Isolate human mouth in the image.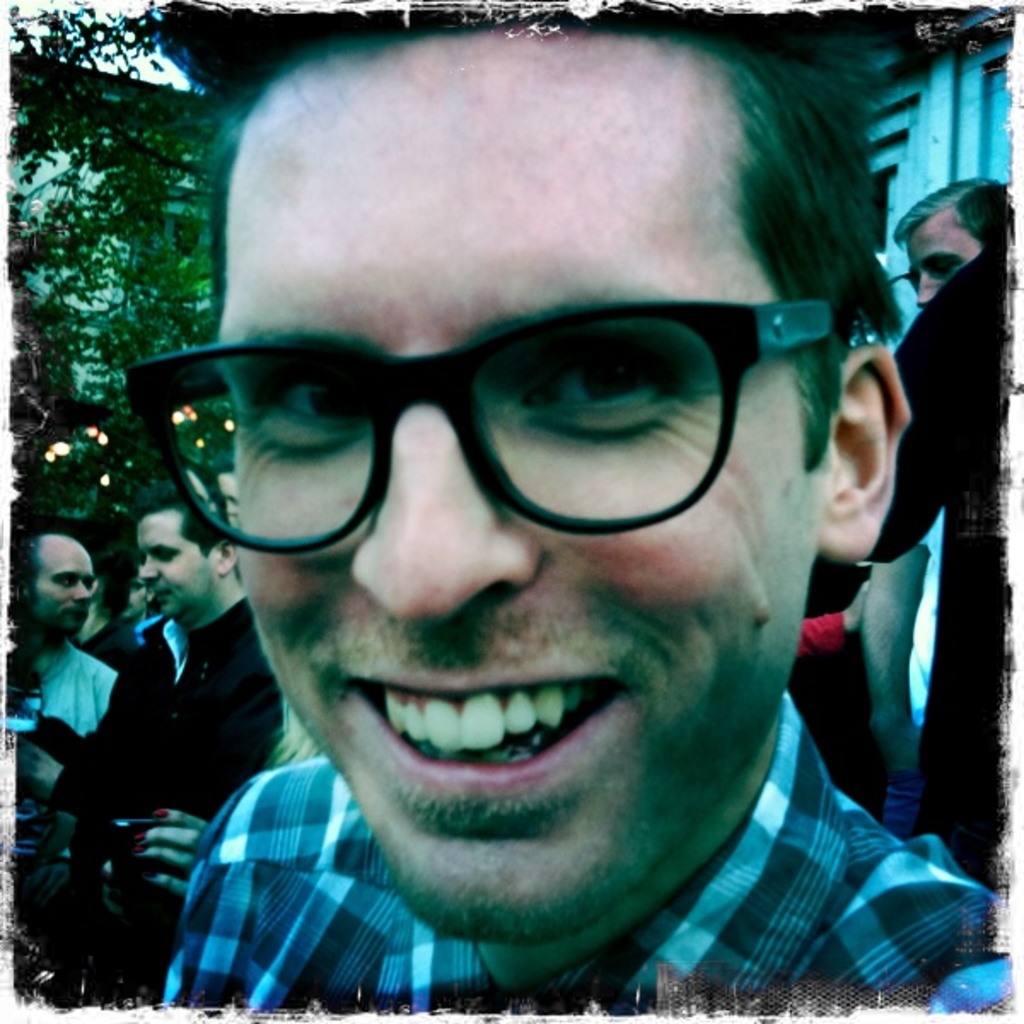
Isolated region: (left=150, top=594, right=164, bottom=608).
